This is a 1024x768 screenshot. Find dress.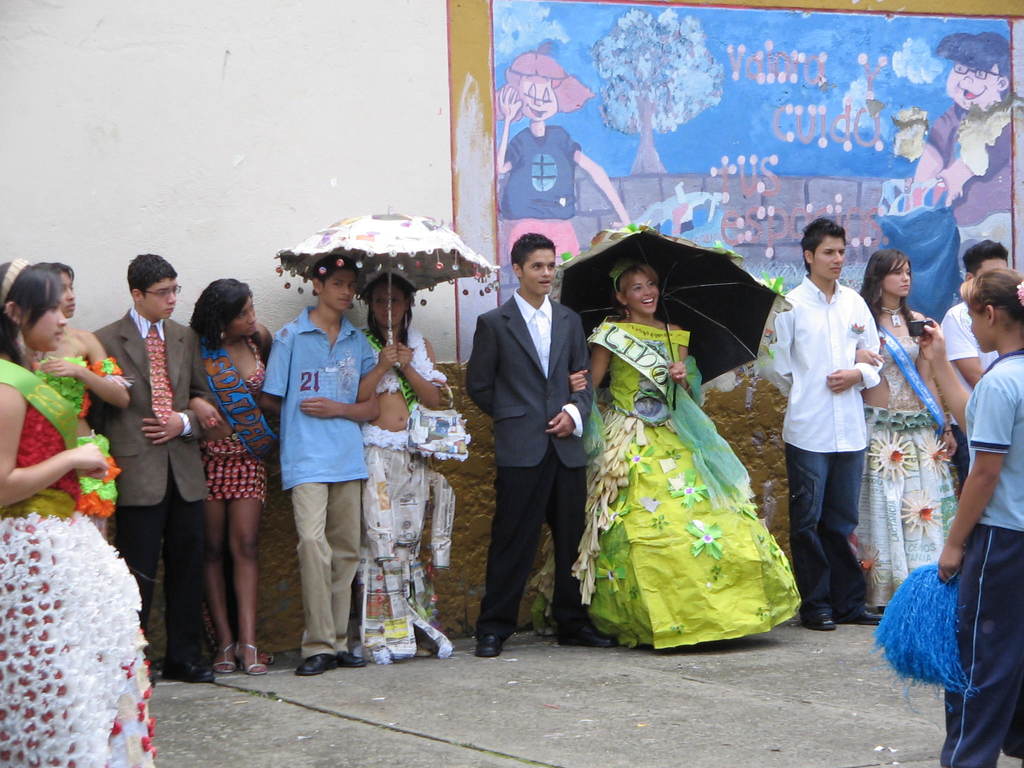
Bounding box: {"left": 199, "top": 339, "right": 267, "bottom": 500}.
